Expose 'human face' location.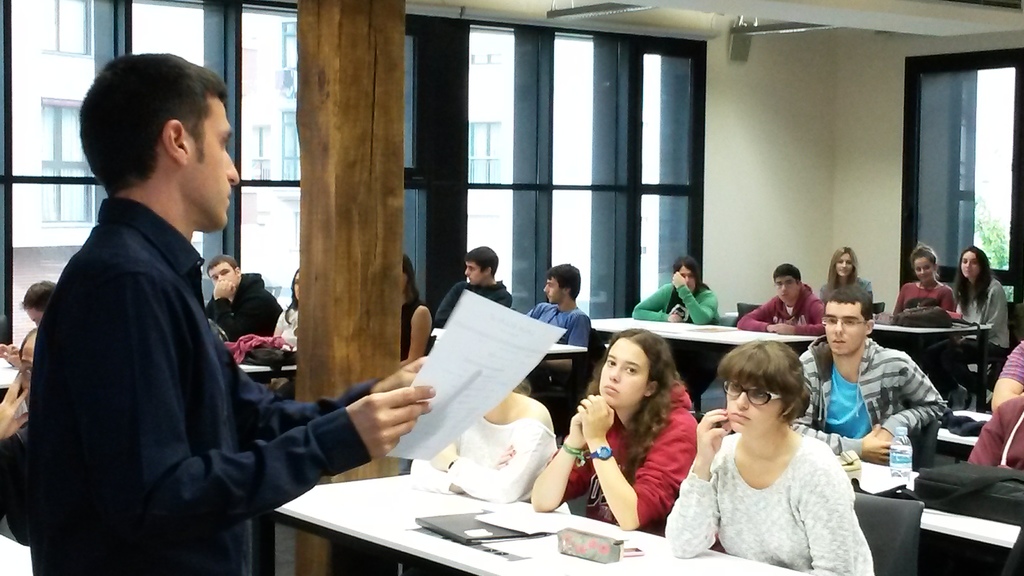
Exposed at pyautogui.locateOnScreen(542, 277, 561, 303).
